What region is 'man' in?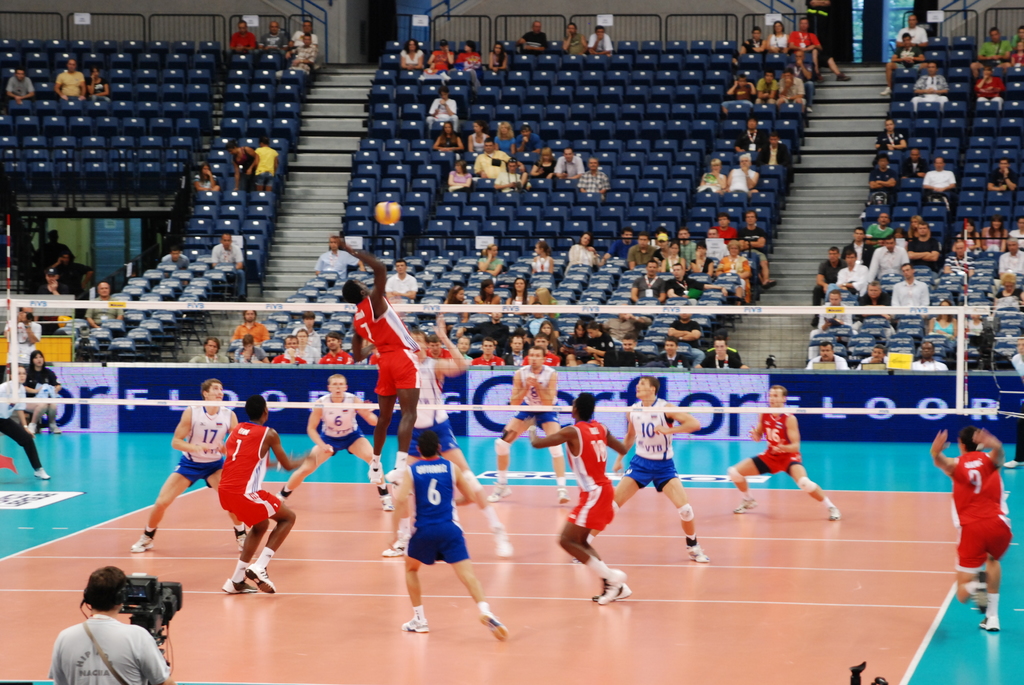
(x1=889, y1=11, x2=934, y2=50).
